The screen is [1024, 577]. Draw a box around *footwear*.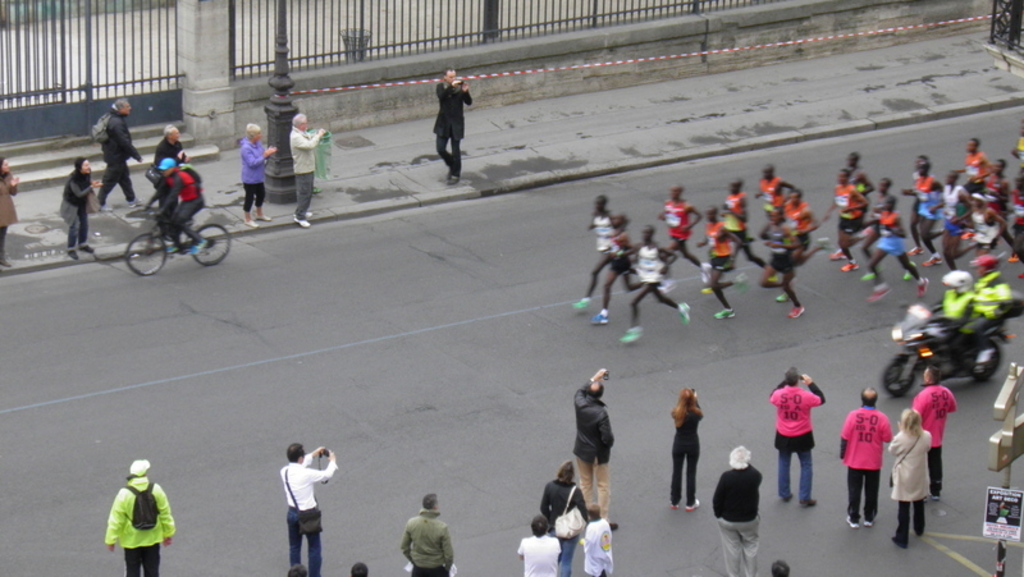
668/302/692/324.
